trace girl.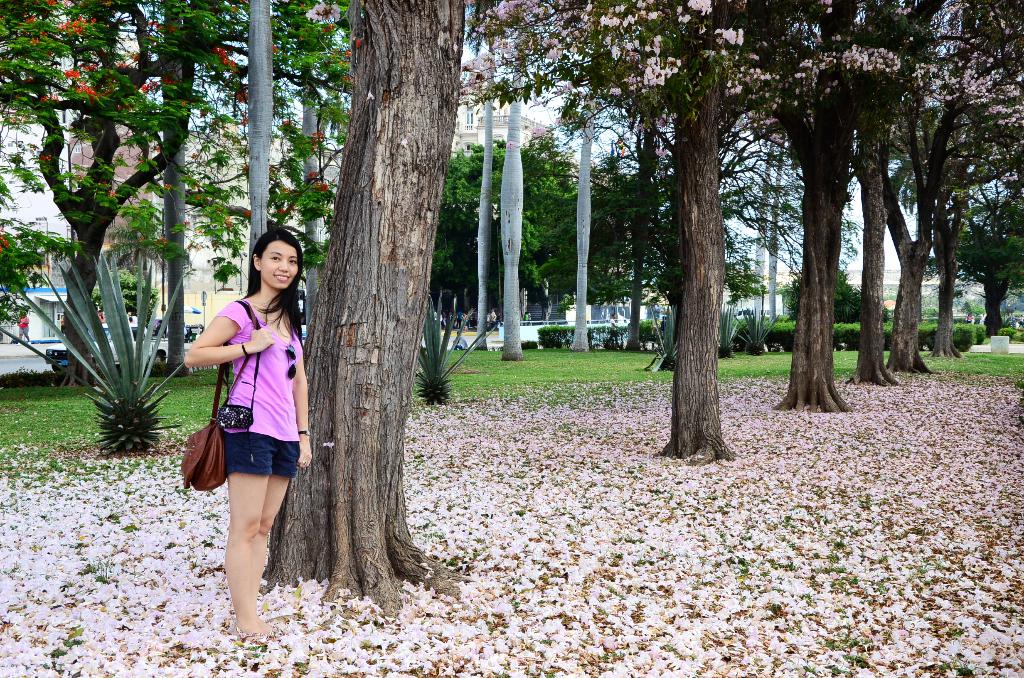
Traced to 184/220/316/640.
